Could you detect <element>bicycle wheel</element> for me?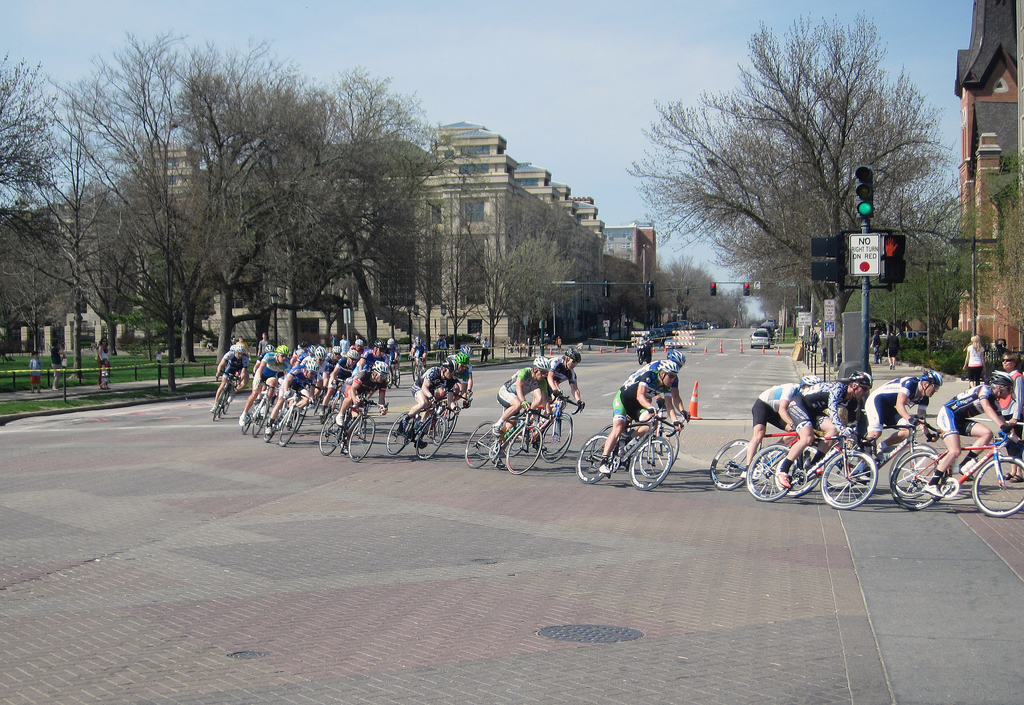
Detection result: (888, 444, 939, 495).
